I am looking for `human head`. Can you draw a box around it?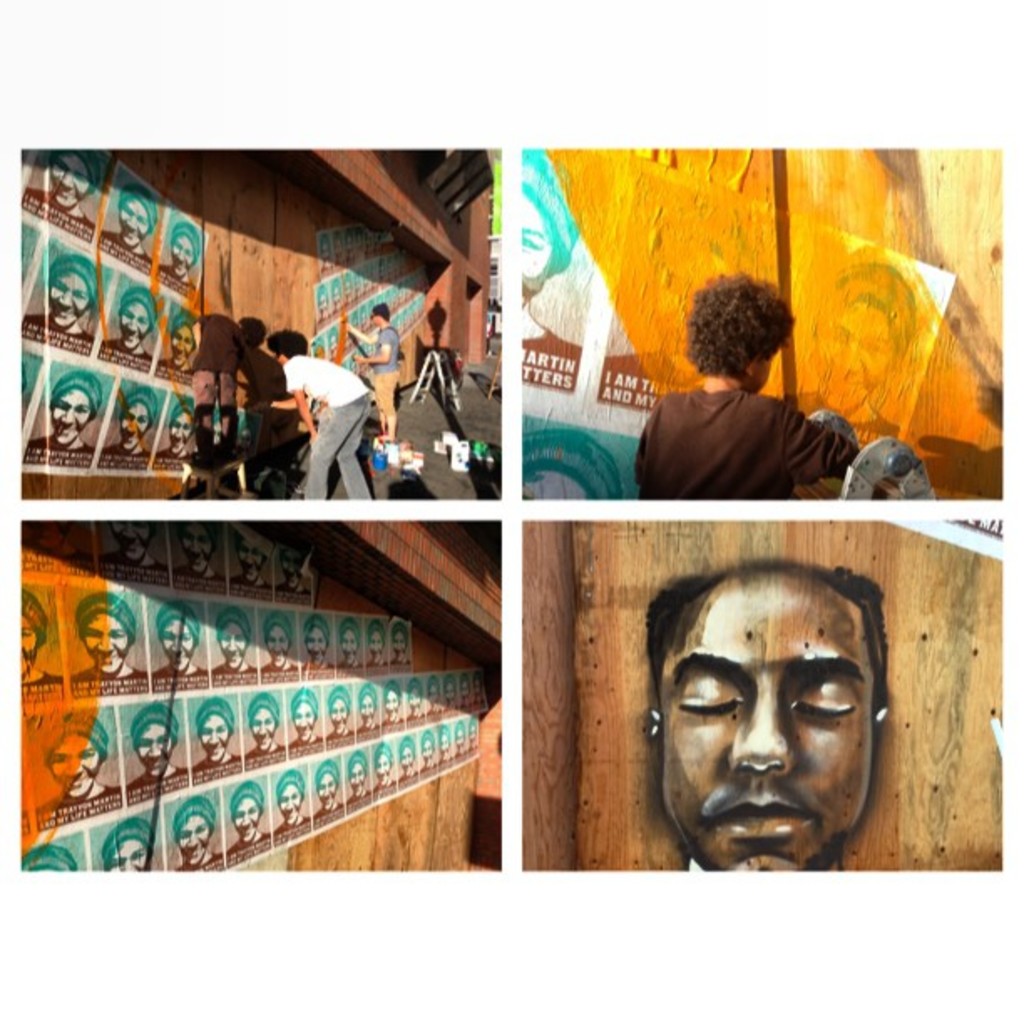
Sure, the bounding box is Rect(271, 771, 306, 823).
